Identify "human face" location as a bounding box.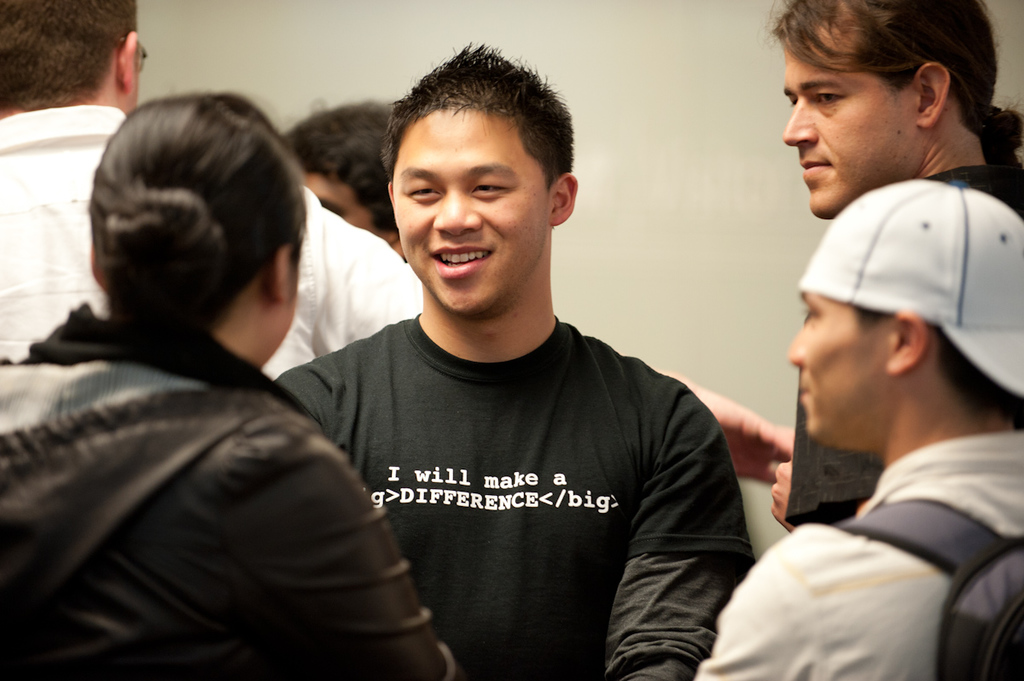
region(785, 288, 896, 449).
